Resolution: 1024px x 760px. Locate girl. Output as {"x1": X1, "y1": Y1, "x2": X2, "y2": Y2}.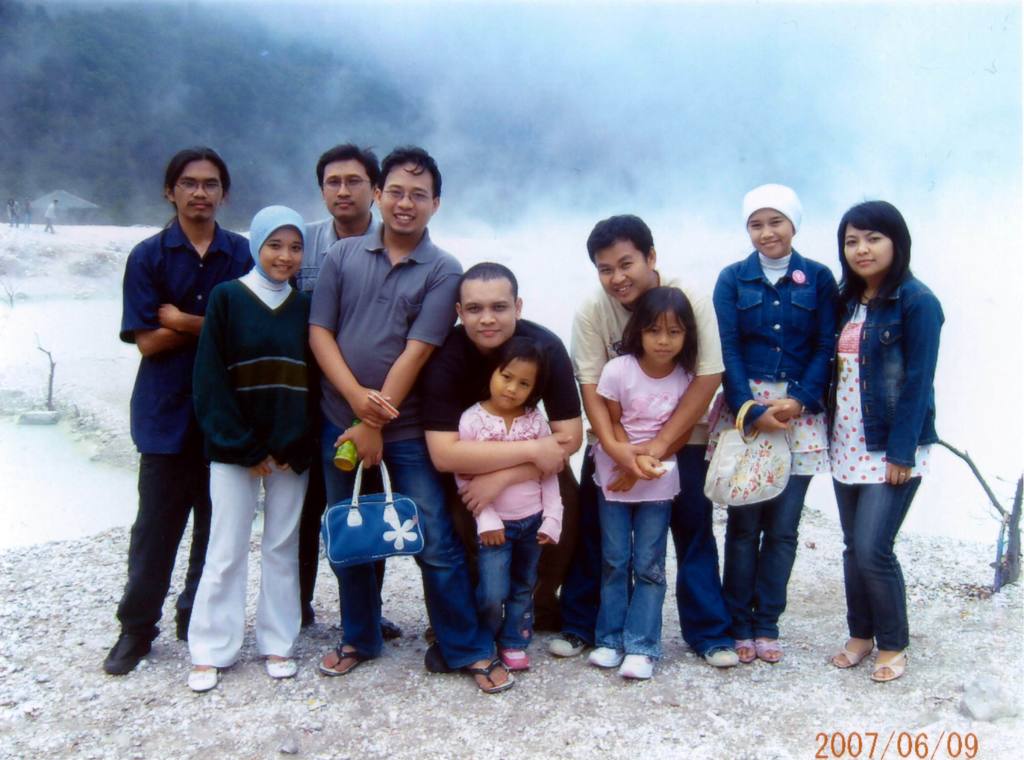
{"x1": 825, "y1": 196, "x2": 946, "y2": 681}.
